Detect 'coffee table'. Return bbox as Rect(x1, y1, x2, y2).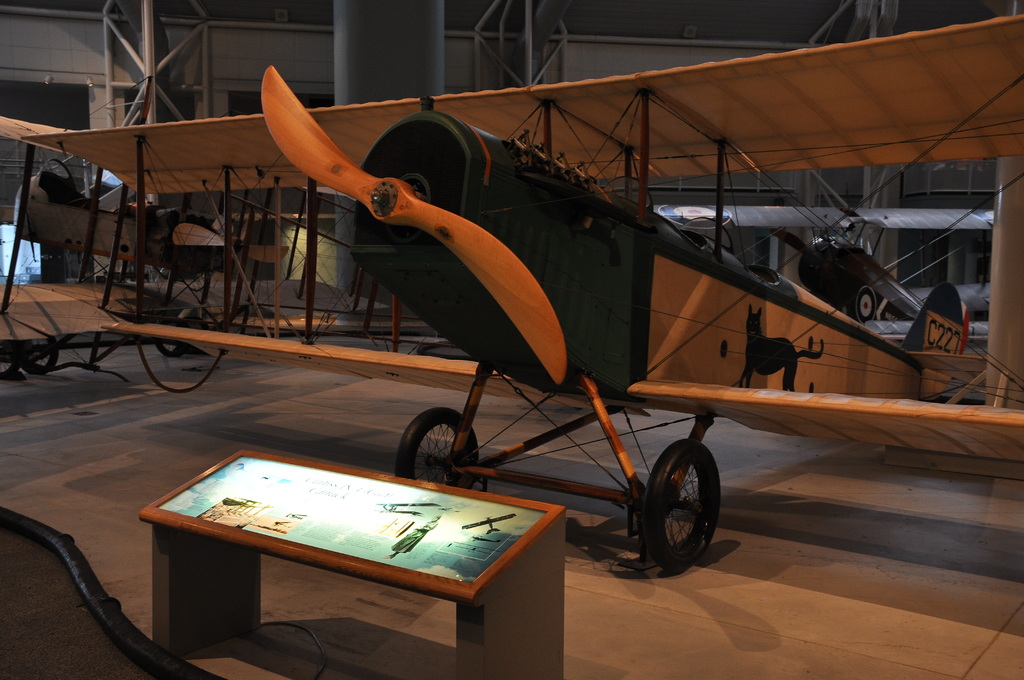
Rect(135, 444, 570, 679).
